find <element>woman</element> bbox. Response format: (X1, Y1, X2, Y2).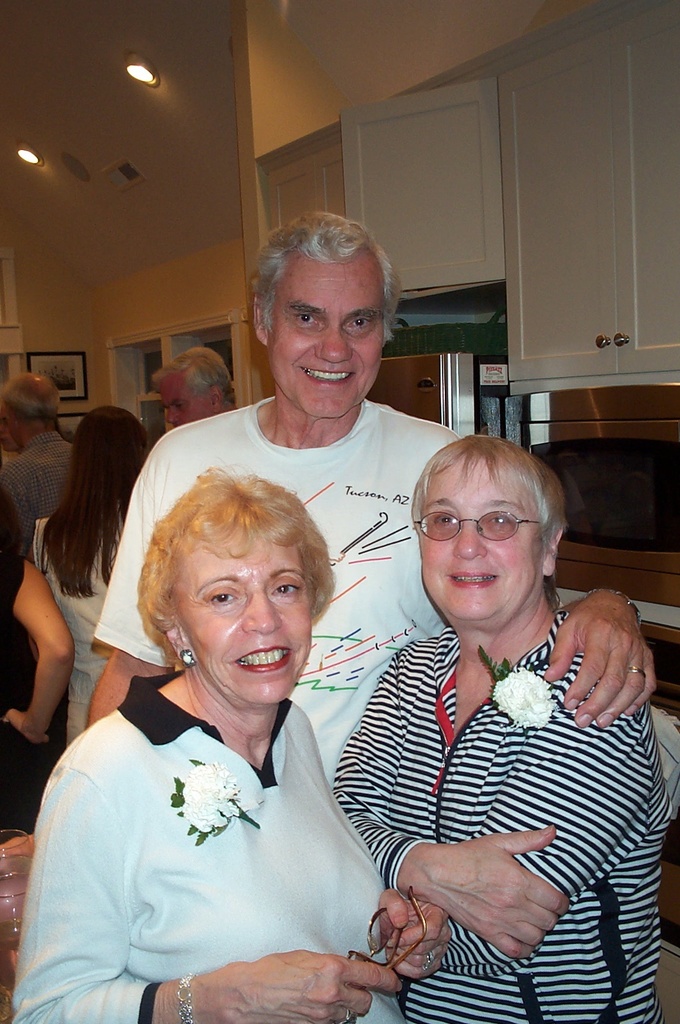
(0, 498, 81, 853).
